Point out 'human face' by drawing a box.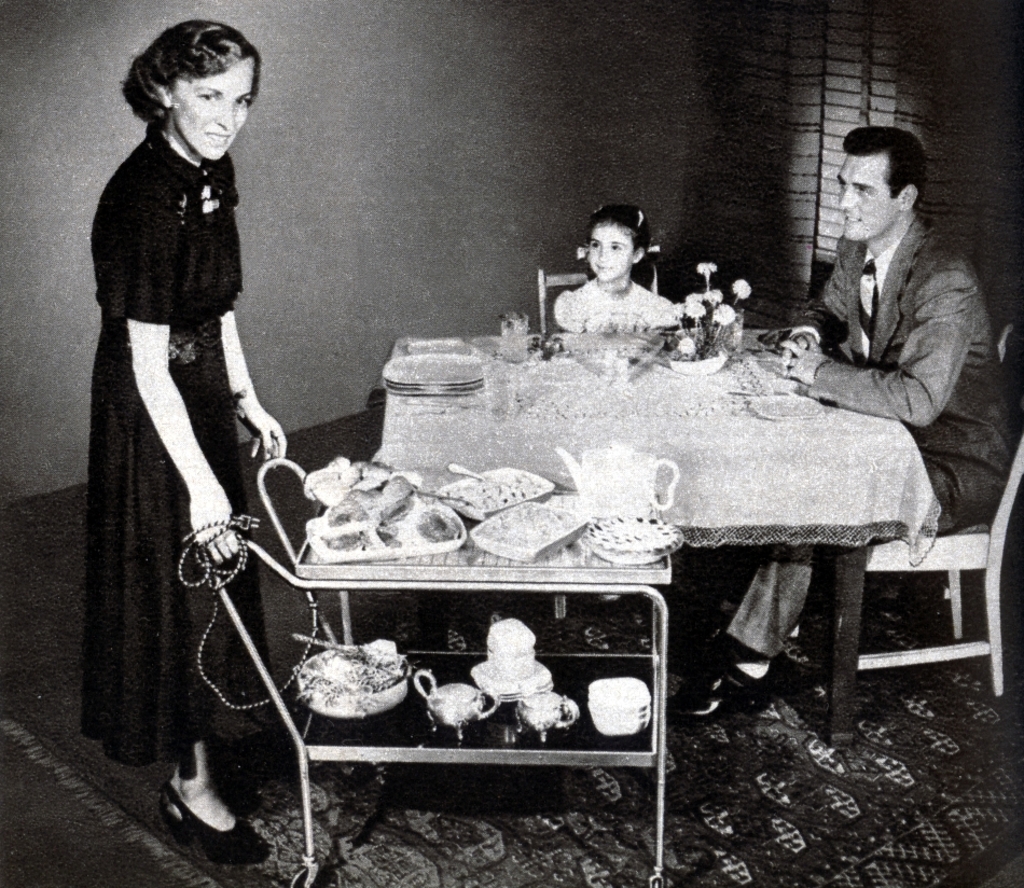
(left=824, top=147, right=907, bottom=240).
